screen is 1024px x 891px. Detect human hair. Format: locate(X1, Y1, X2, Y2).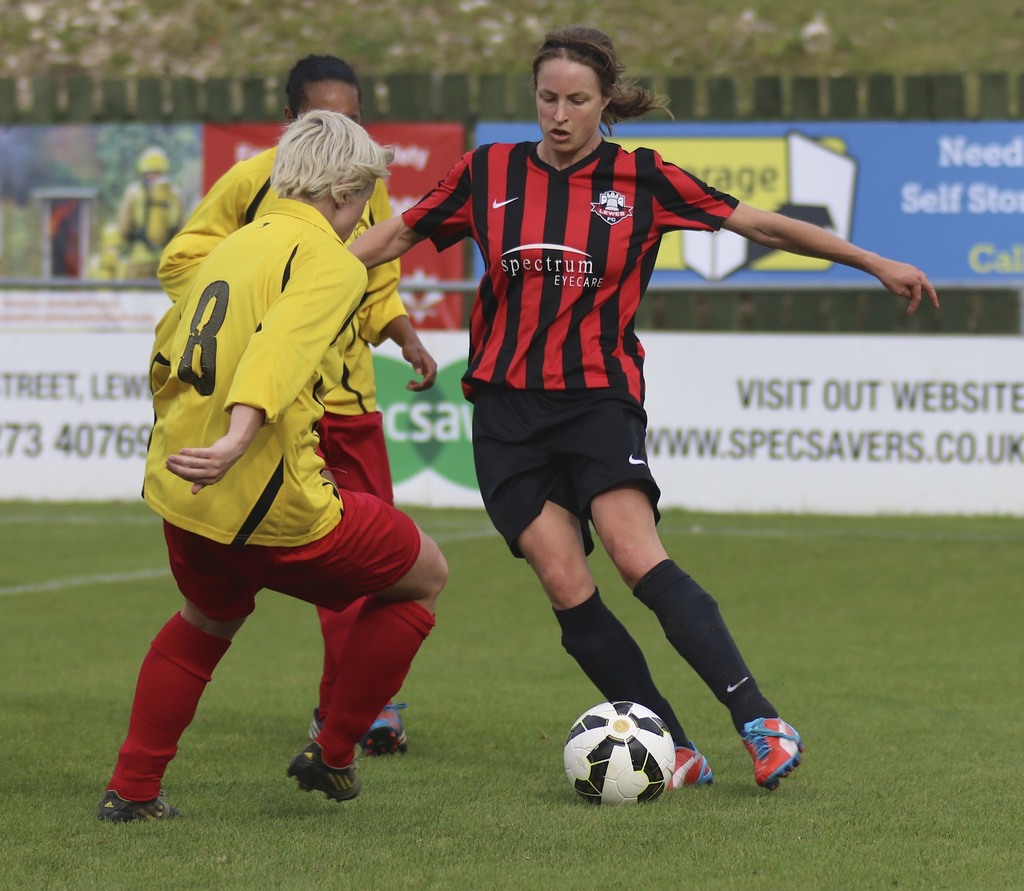
locate(520, 26, 674, 136).
